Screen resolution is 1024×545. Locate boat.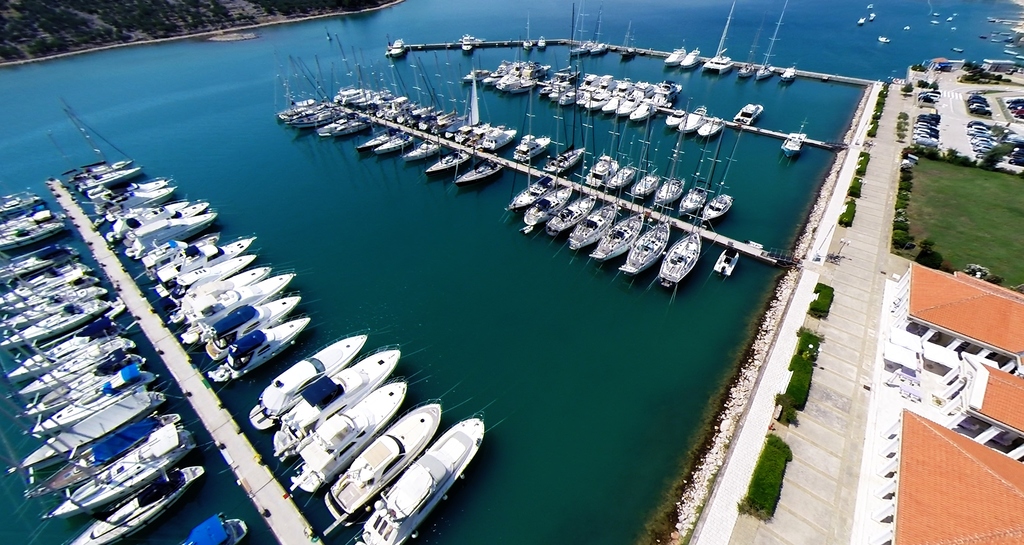
0/296/106/342.
